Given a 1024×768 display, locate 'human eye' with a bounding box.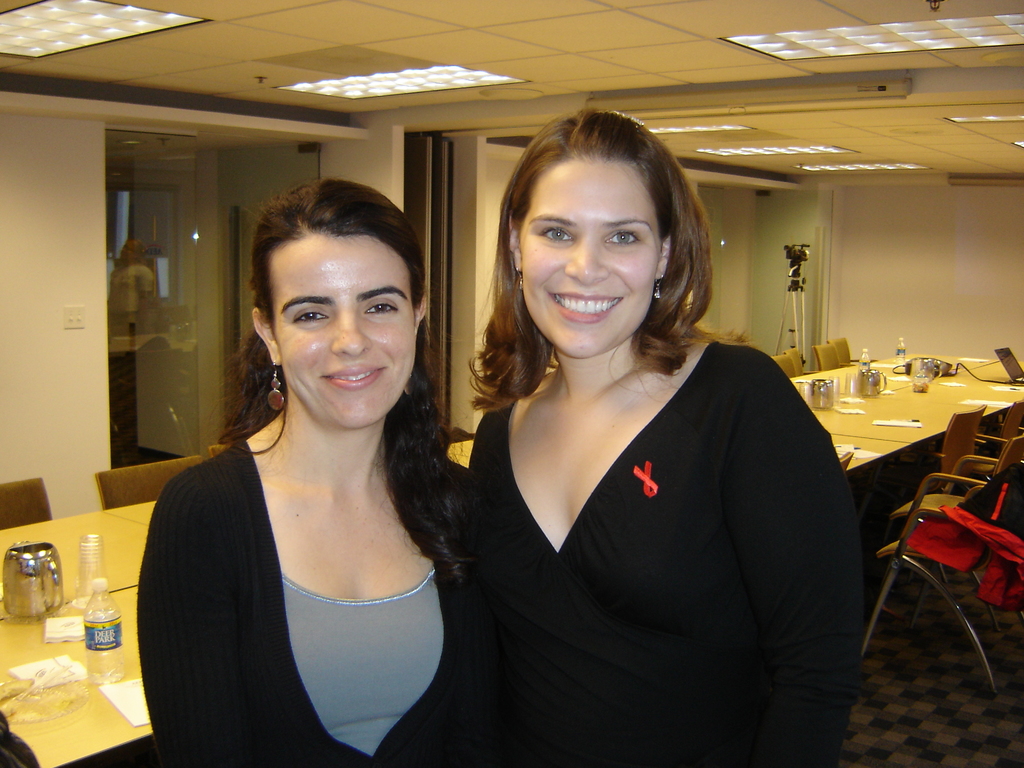
Located: bbox(604, 223, 648, 250).
